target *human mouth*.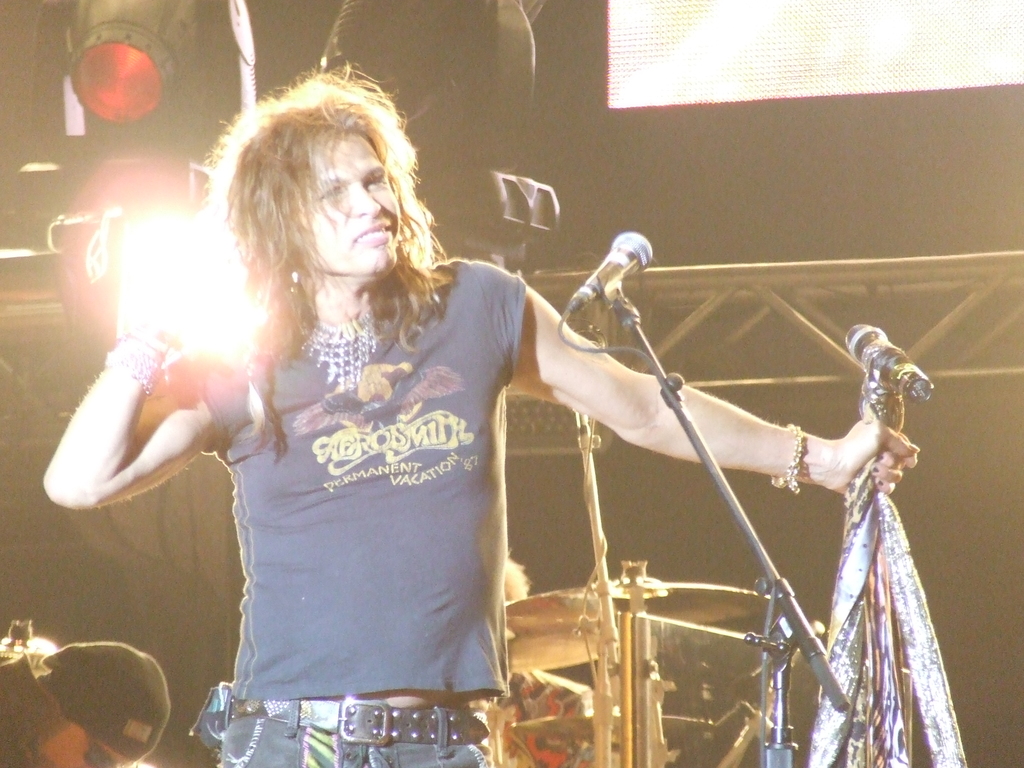
Target region: locate(355, 227, 394, 246).
